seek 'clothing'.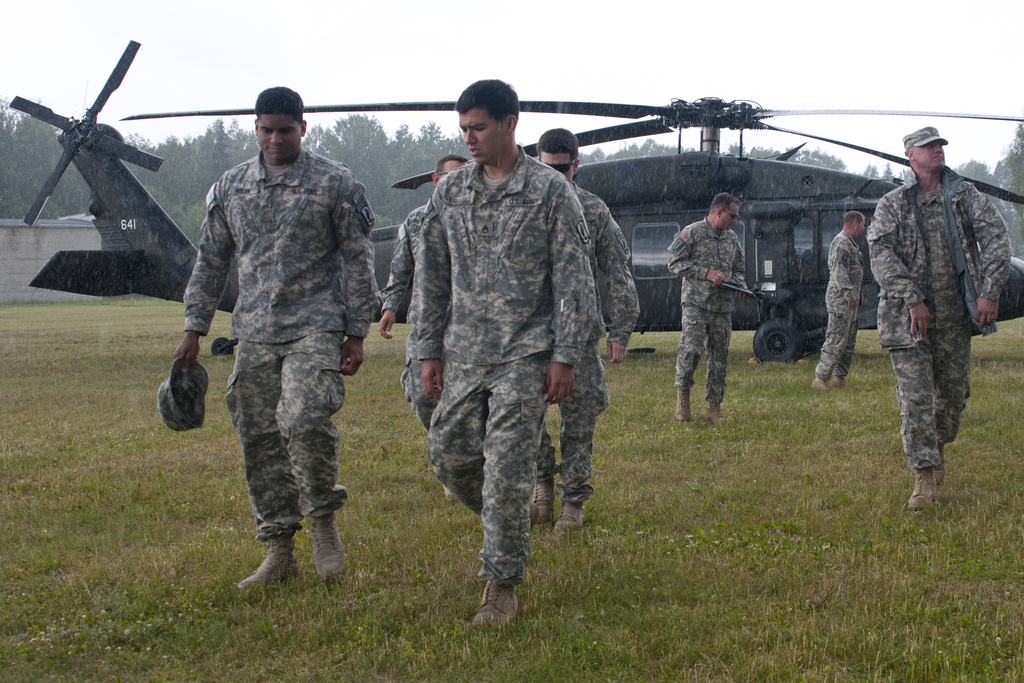
bbox=(204, 145, 387, 523).
